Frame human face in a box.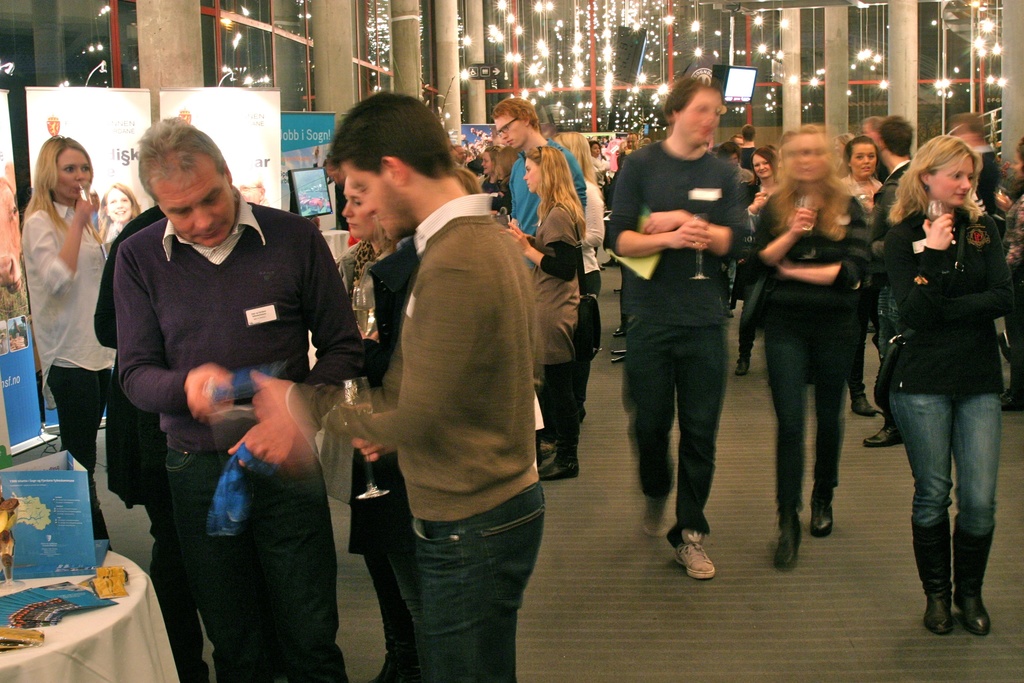
[526,161,541,194].
